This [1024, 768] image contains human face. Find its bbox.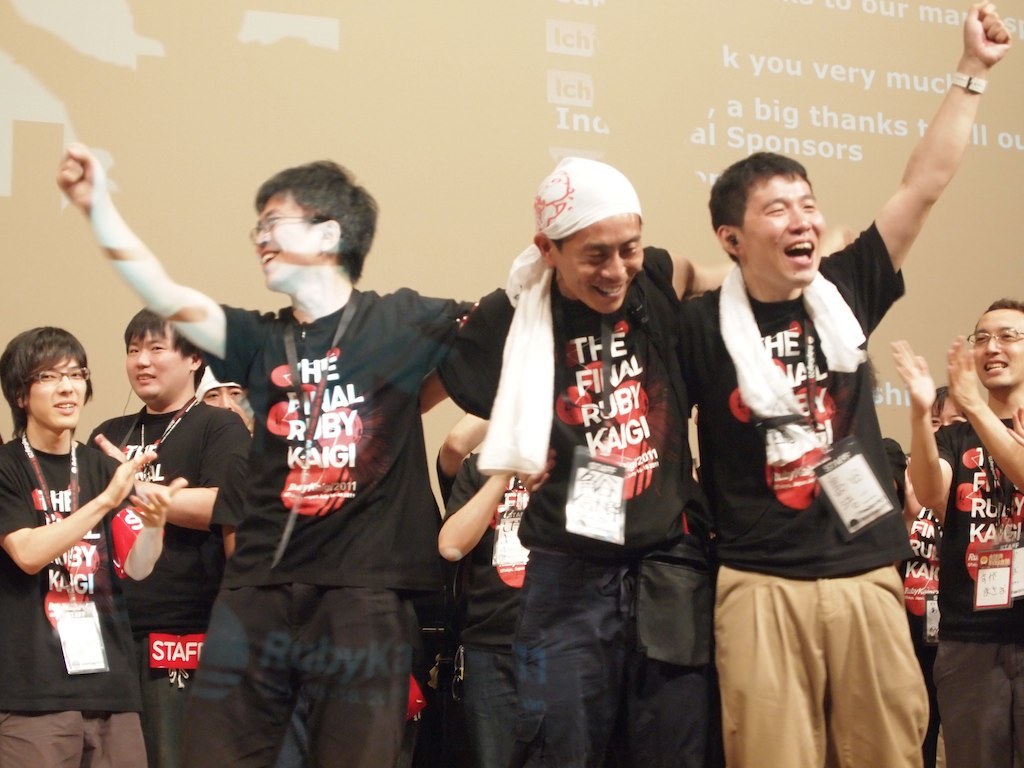
{"x1": 743, "y1": 178, "x2": 825, "y2": 288}.
